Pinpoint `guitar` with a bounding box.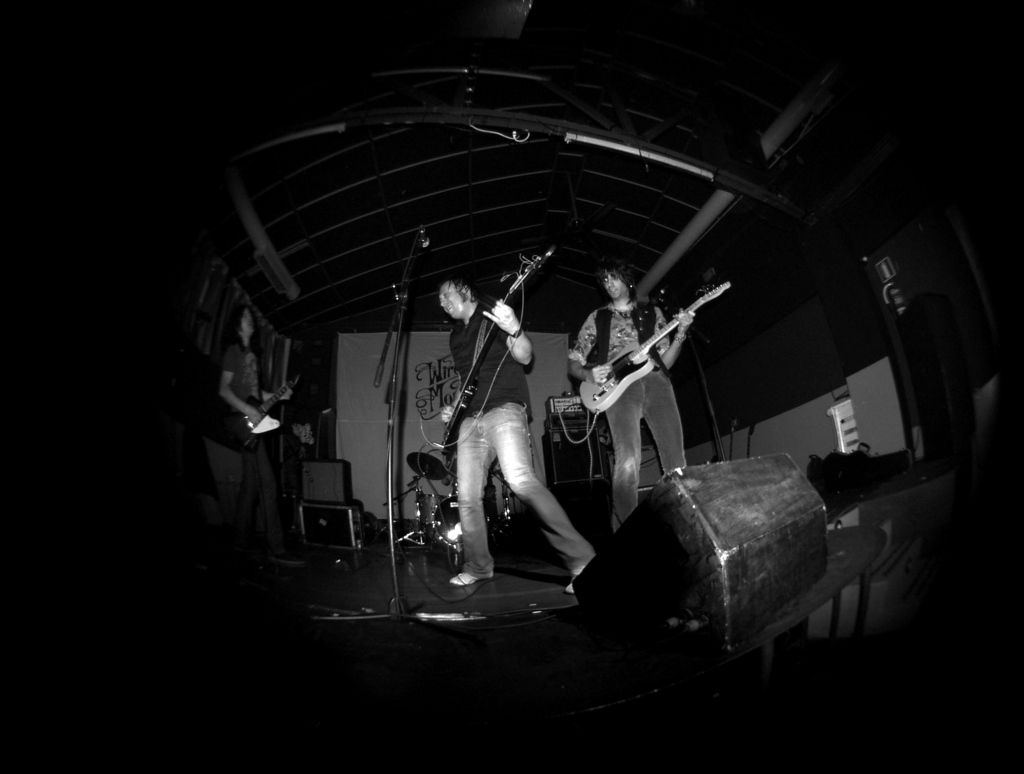
locate(580, 279, 732, 416).
